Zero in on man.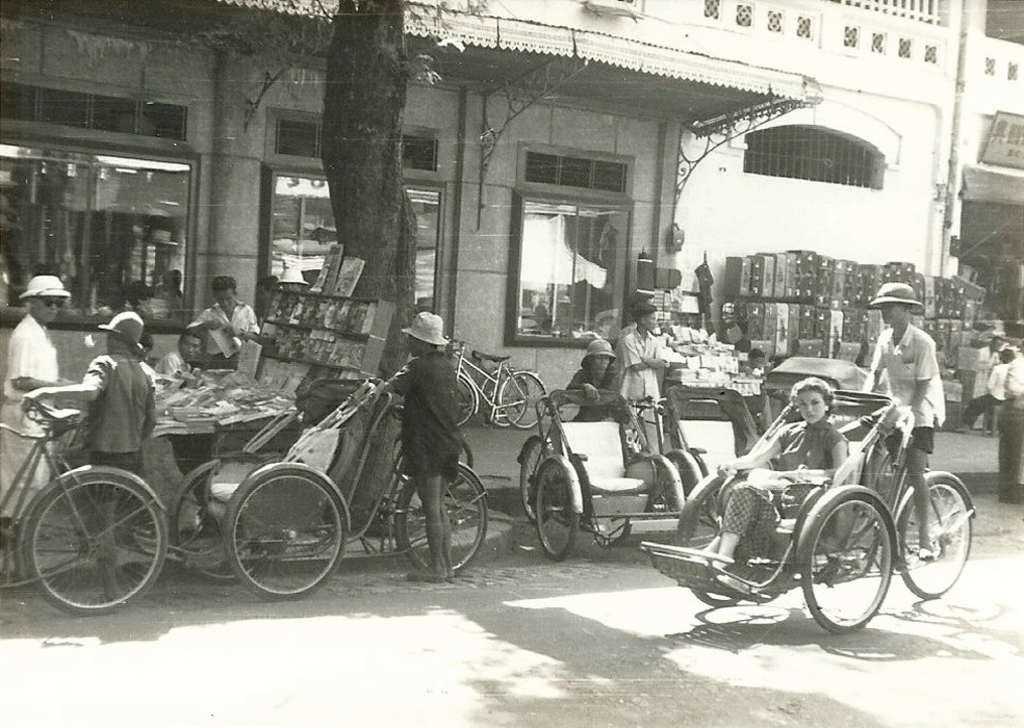
Zeroed in: [x1=863, y1=283, x2=943, y2=558].
